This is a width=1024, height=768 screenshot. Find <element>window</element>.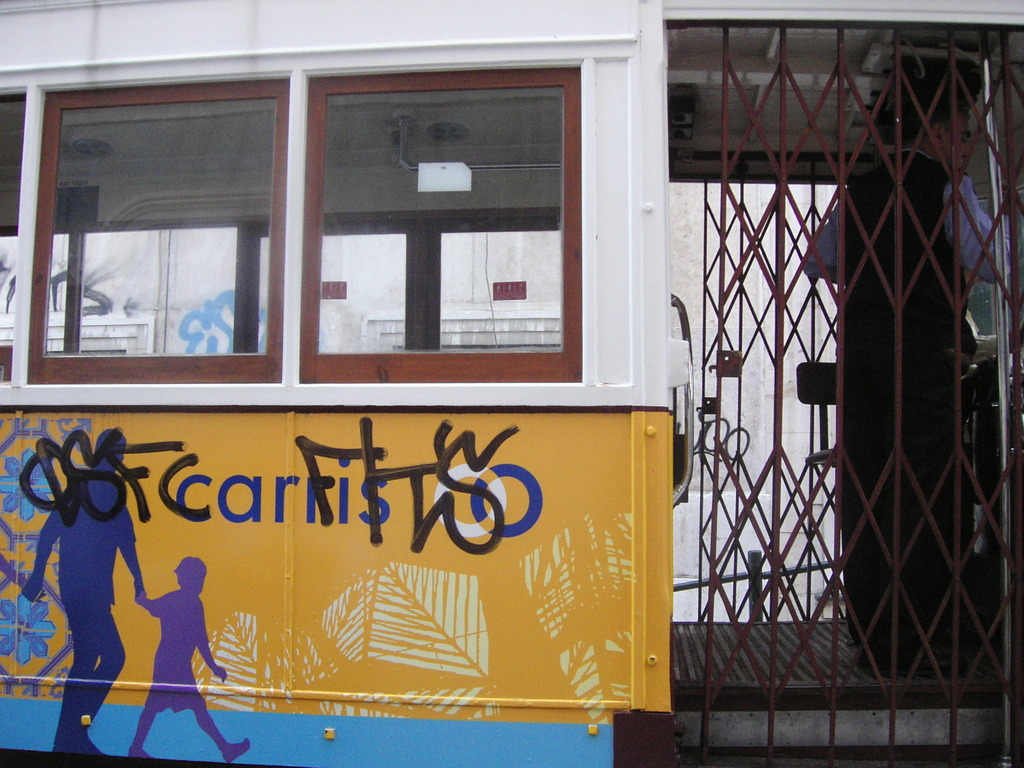
Bounding box: [x1=9, y1=76, x2=289, y2=390].
